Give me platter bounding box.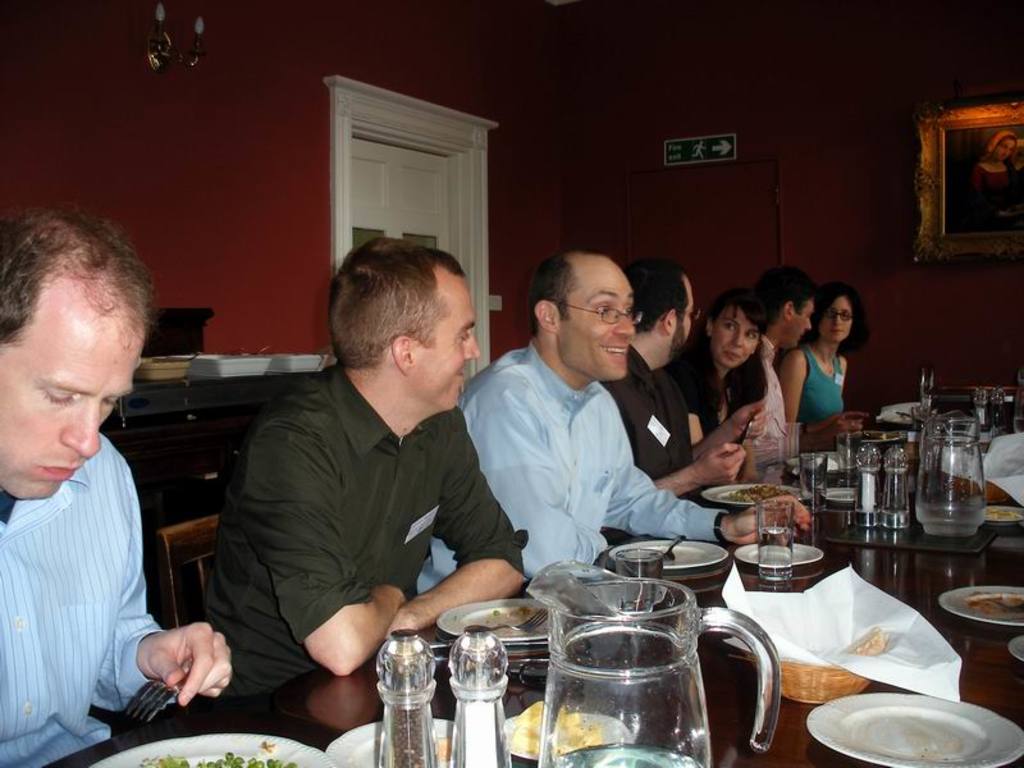
select_region(703, 483, 808, 508).
